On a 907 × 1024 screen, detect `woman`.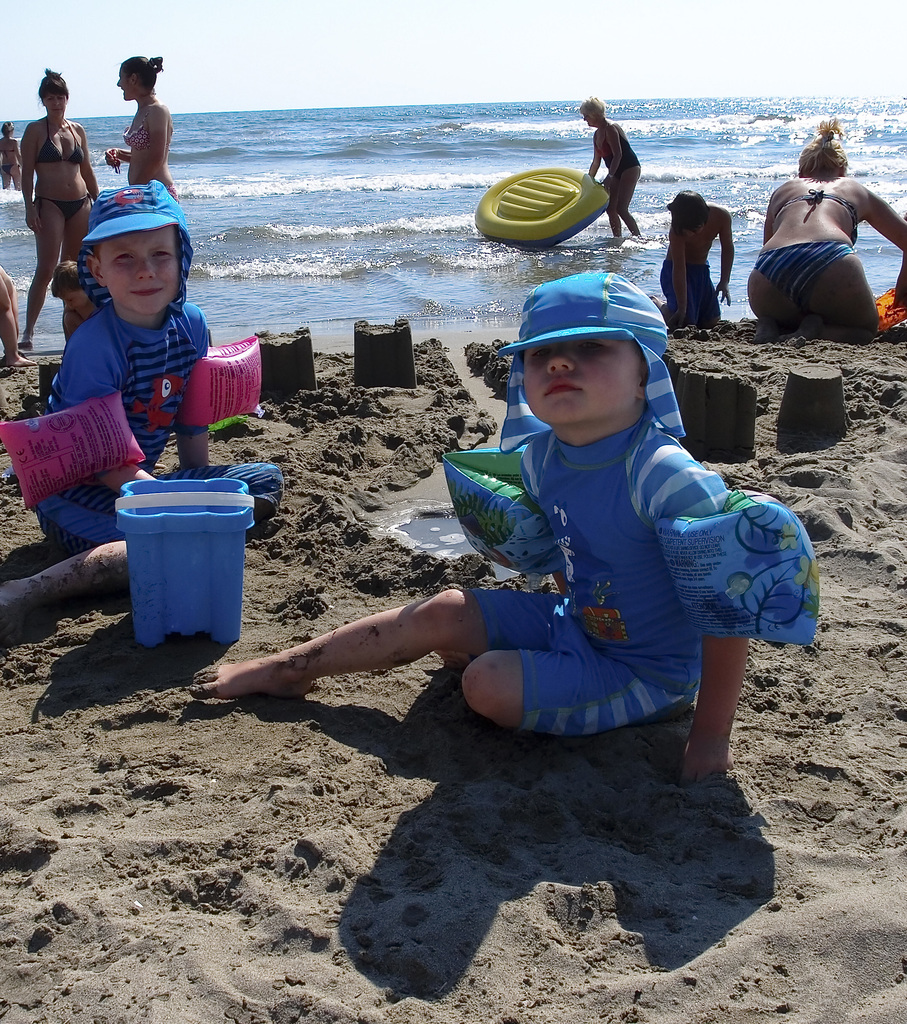
[x1=101, y1=52, x2=178, y2=207].
